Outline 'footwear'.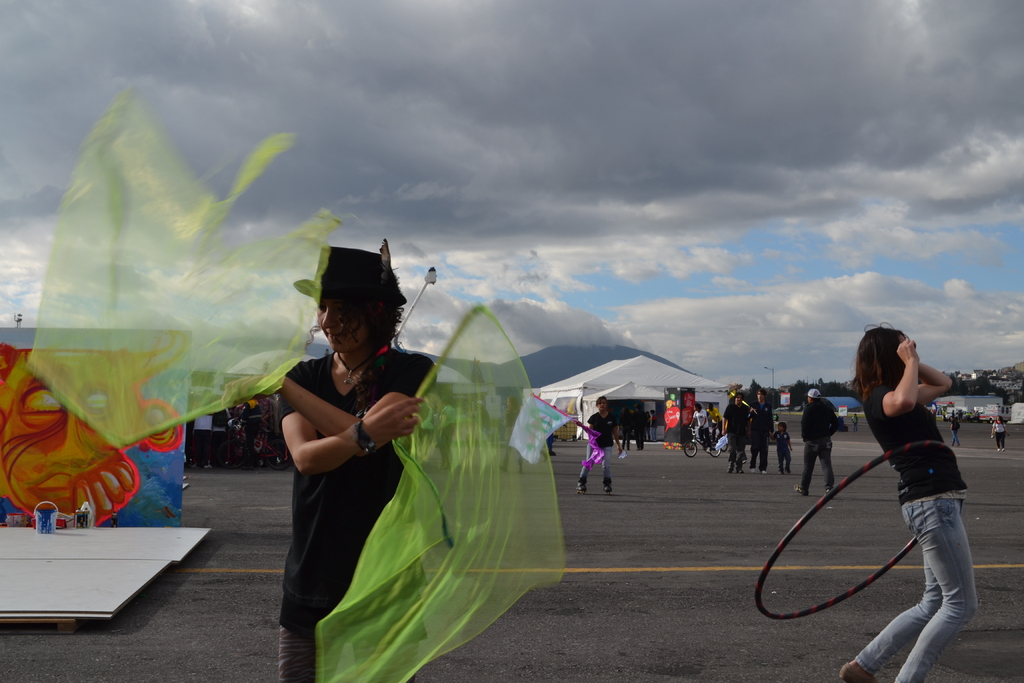
Outline: [604,479,612,492].
